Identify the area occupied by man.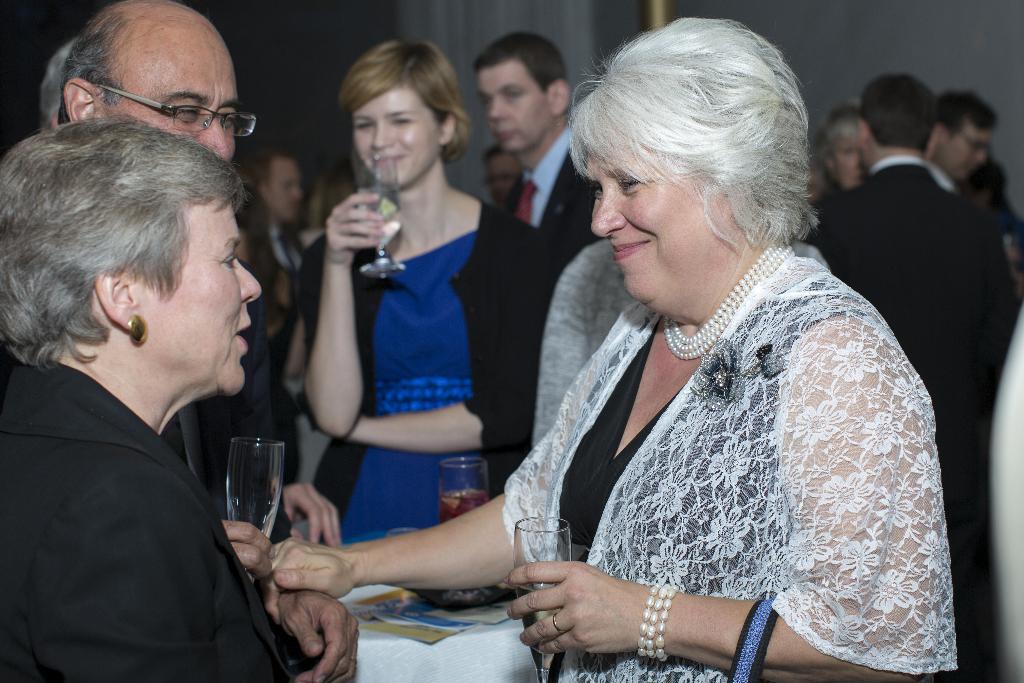
Area: crop(930, 88, 995, 183).
